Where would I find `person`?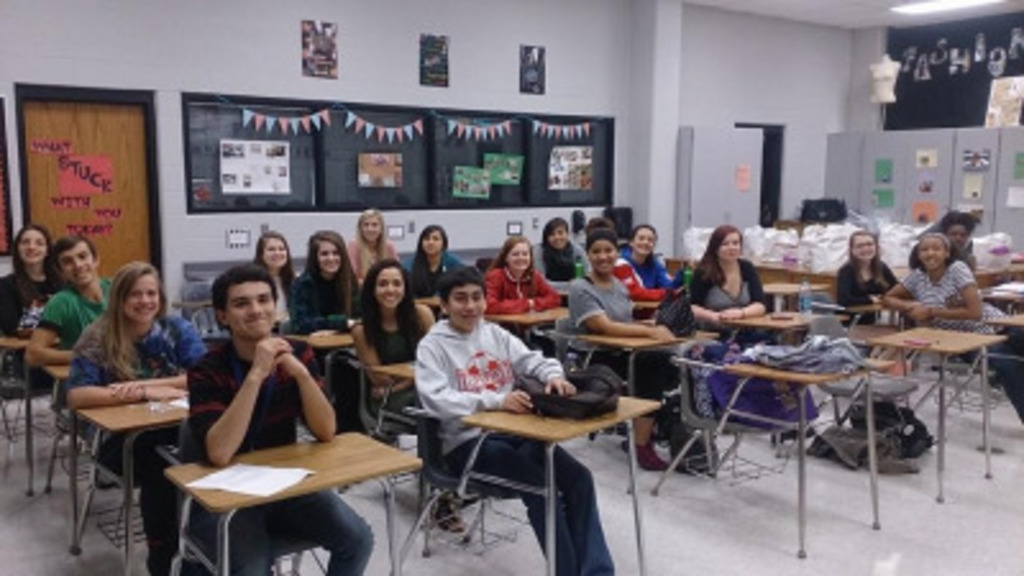
At locate(407, 264, 612, 573).
